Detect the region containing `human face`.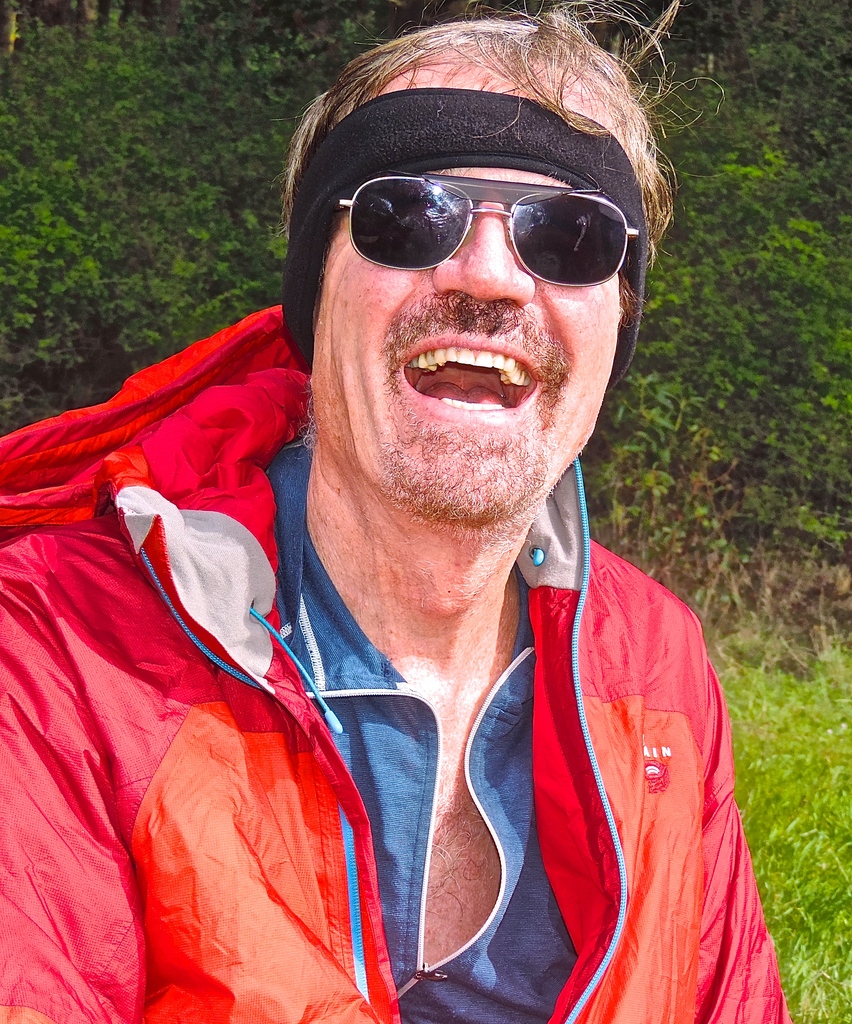
Rect(312, 44, 623, 531).
